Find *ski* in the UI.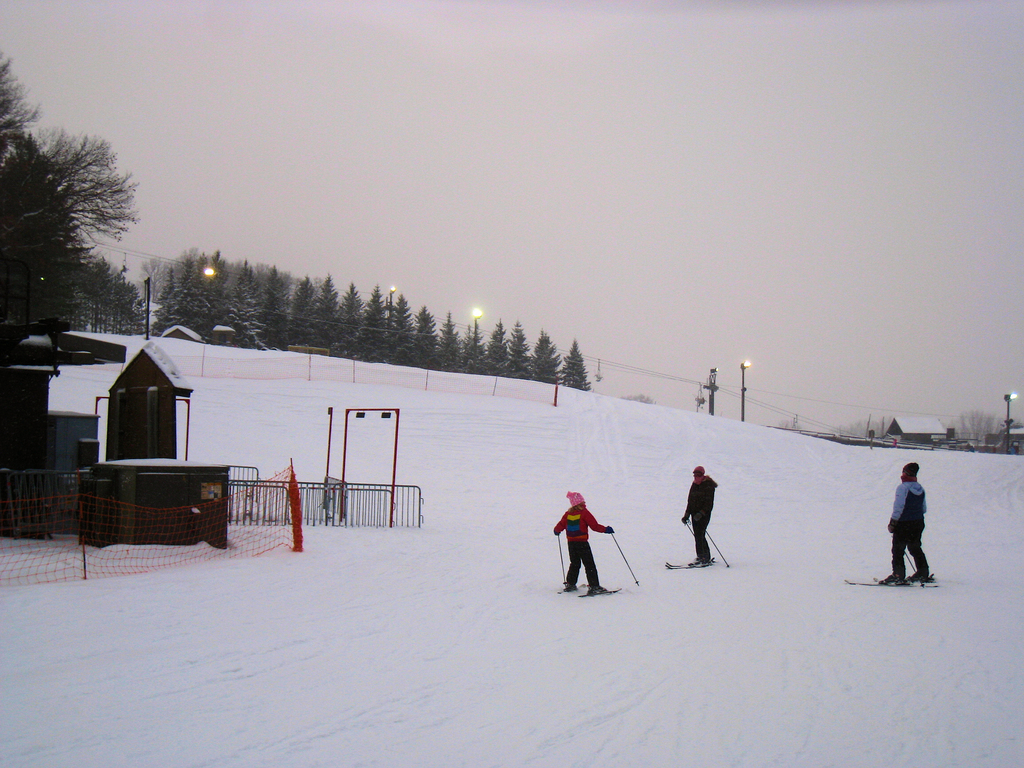
UI element at bbox=(840, 578, 903, 583).
